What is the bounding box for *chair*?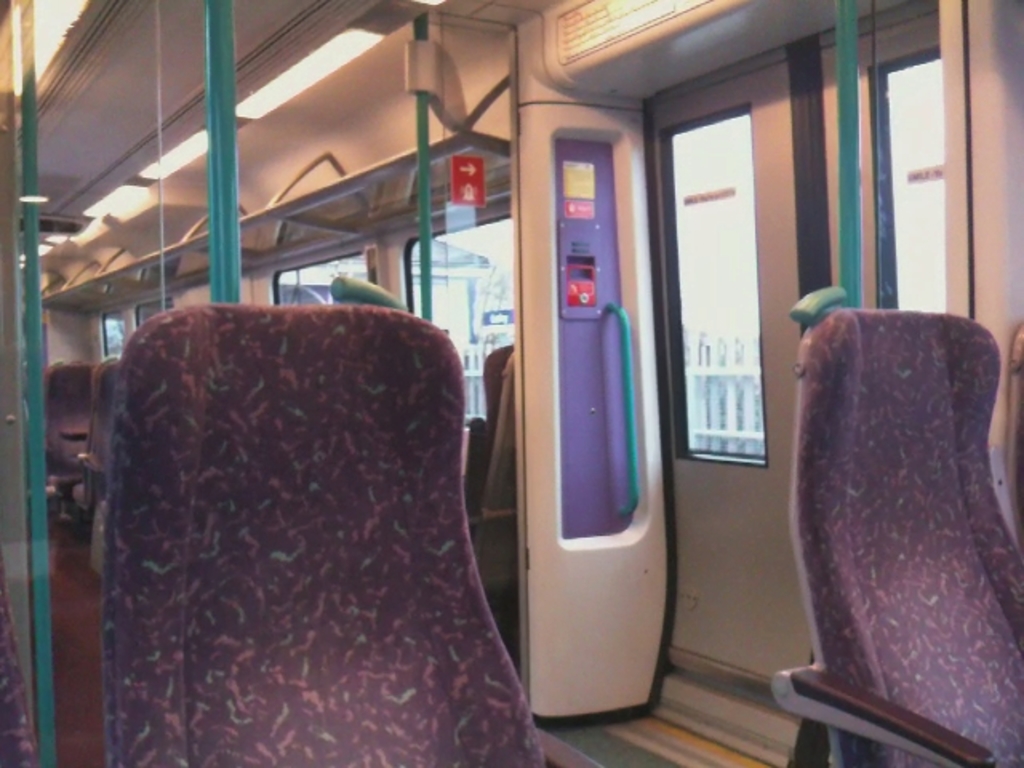
768,277,1023,767.
